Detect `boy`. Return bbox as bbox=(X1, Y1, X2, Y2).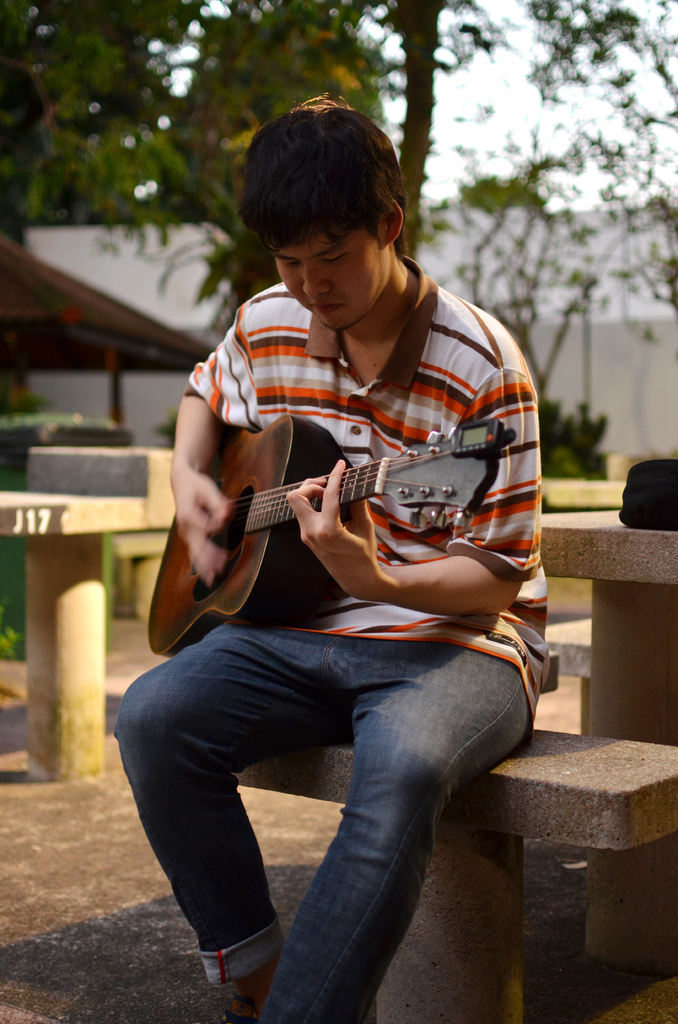
bbox=(136, 129, 560, 966).
